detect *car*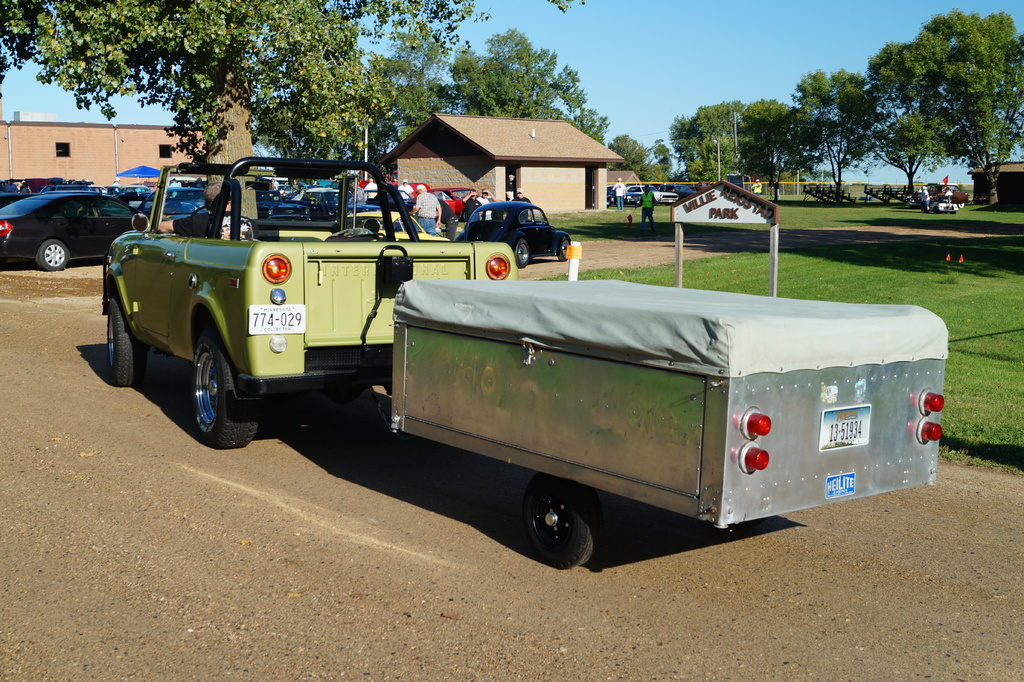
<box>0,195,170,270</box>
